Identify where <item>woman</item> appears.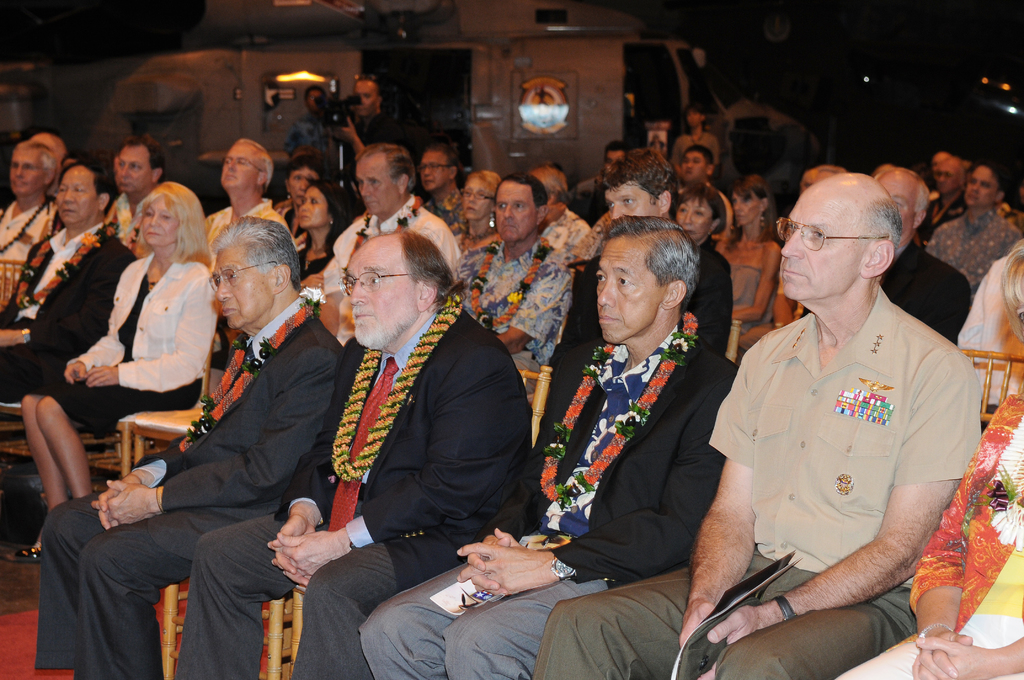
Appears at (x1=445, y1=172, x2=505, y2=250).
